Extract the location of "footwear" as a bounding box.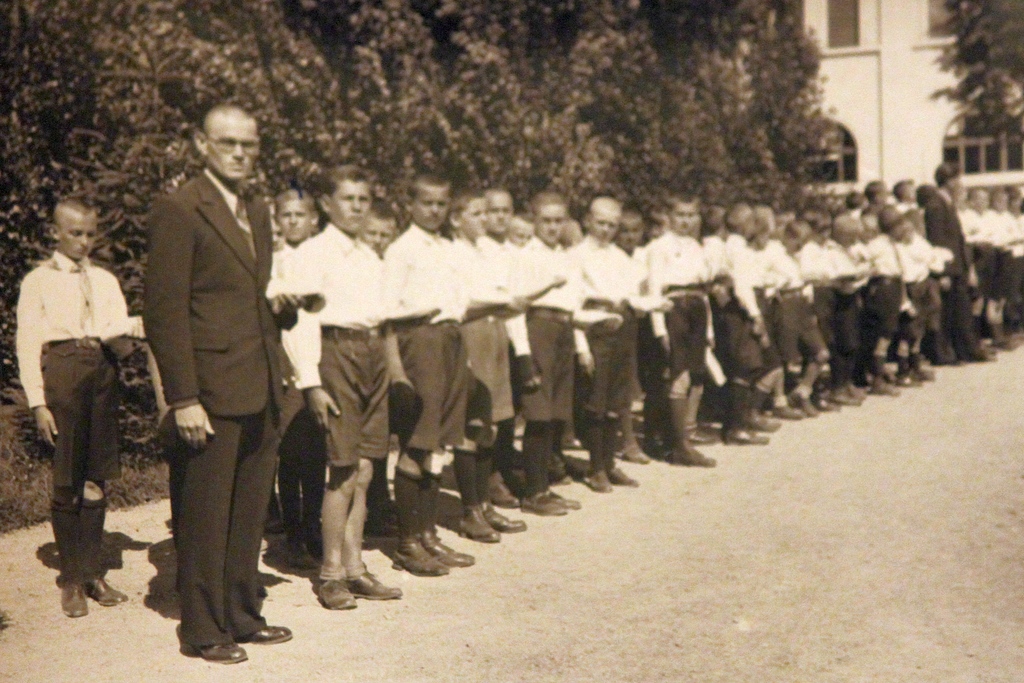
l=483, t=515, r=527, b=533.
